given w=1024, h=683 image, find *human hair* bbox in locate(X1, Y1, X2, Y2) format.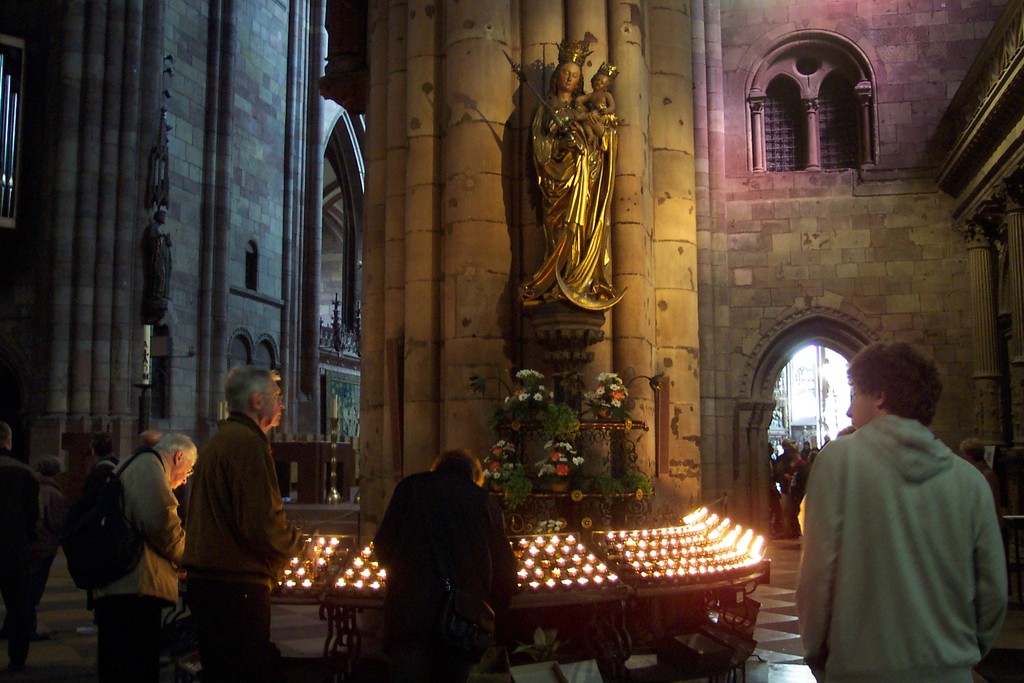
locate(429, 445, 484, 484).
